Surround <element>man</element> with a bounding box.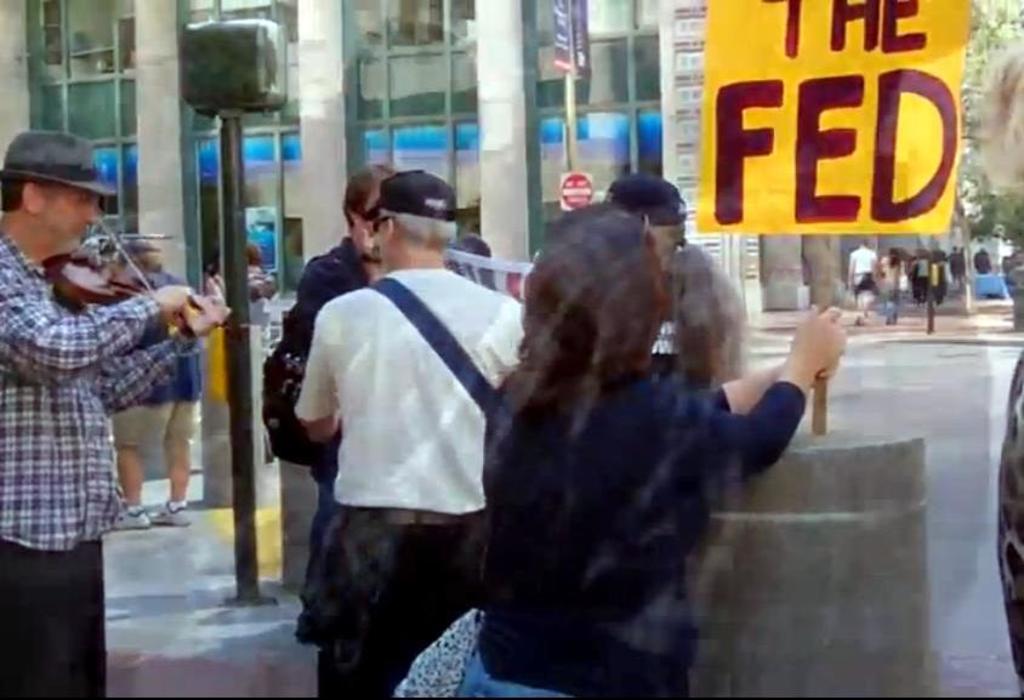
(left=0, top=130, right=235, bottom=699).
